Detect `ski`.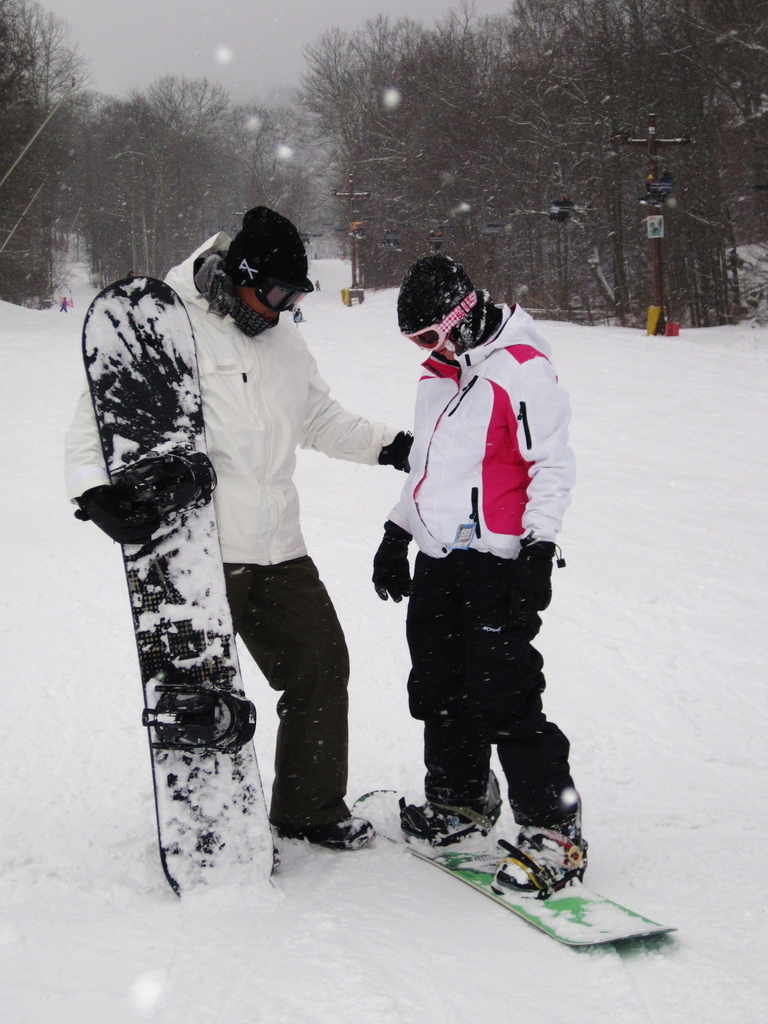
Detected at l=348, t=810, r=635, b=925.
